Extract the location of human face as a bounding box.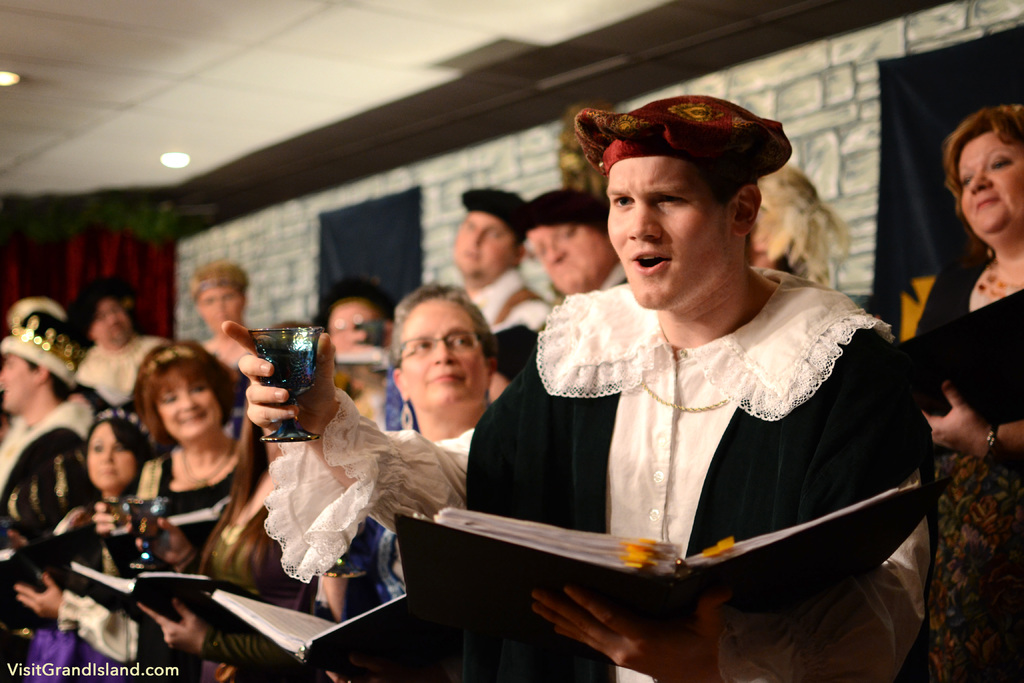
[400,299,488,403].
